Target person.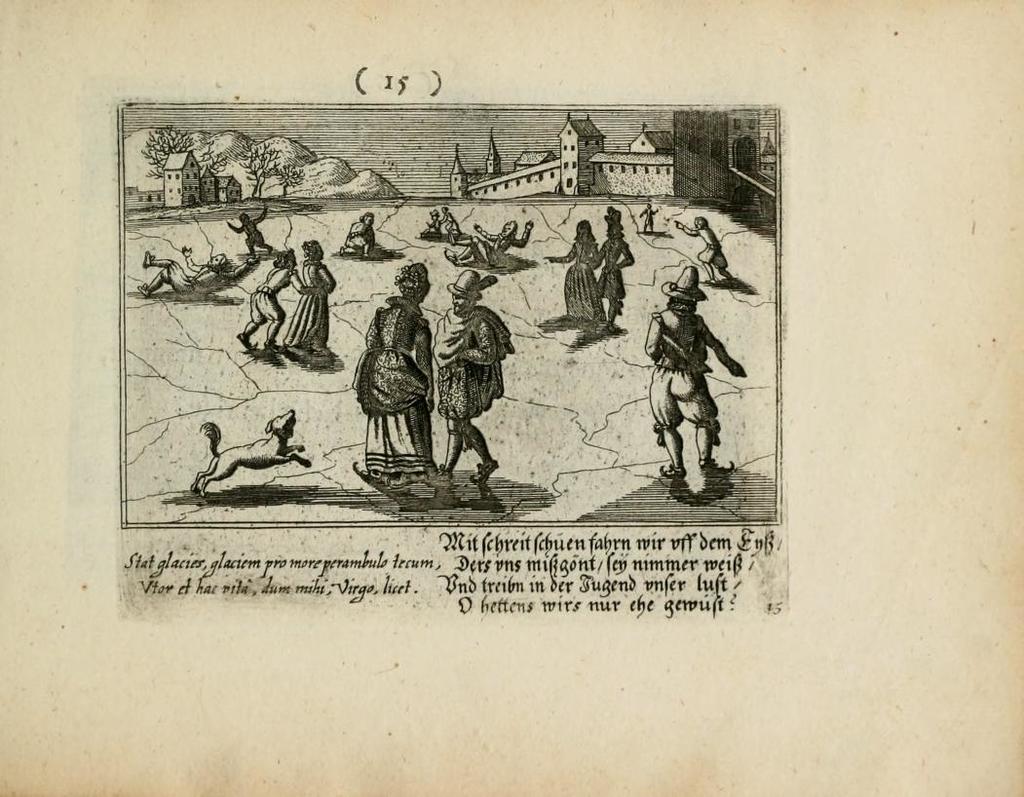
Target region: {"x1": 136, "y1": 252, "x2": 236, "y2": 294}.
